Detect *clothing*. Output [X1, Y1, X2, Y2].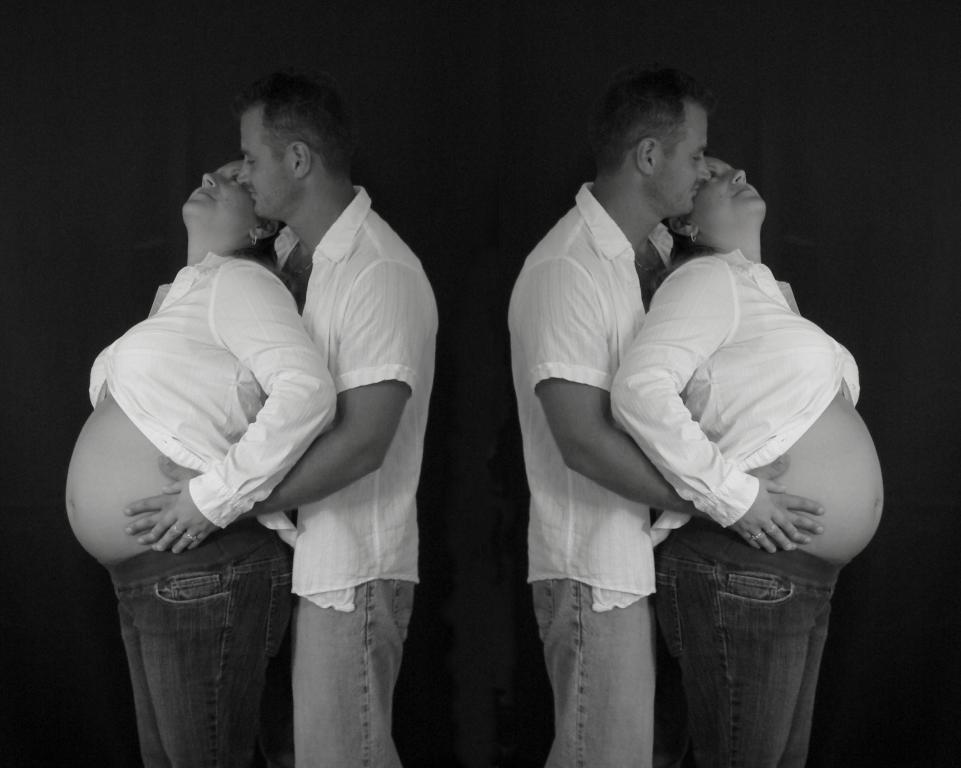
[605, 247, 859, 767].
